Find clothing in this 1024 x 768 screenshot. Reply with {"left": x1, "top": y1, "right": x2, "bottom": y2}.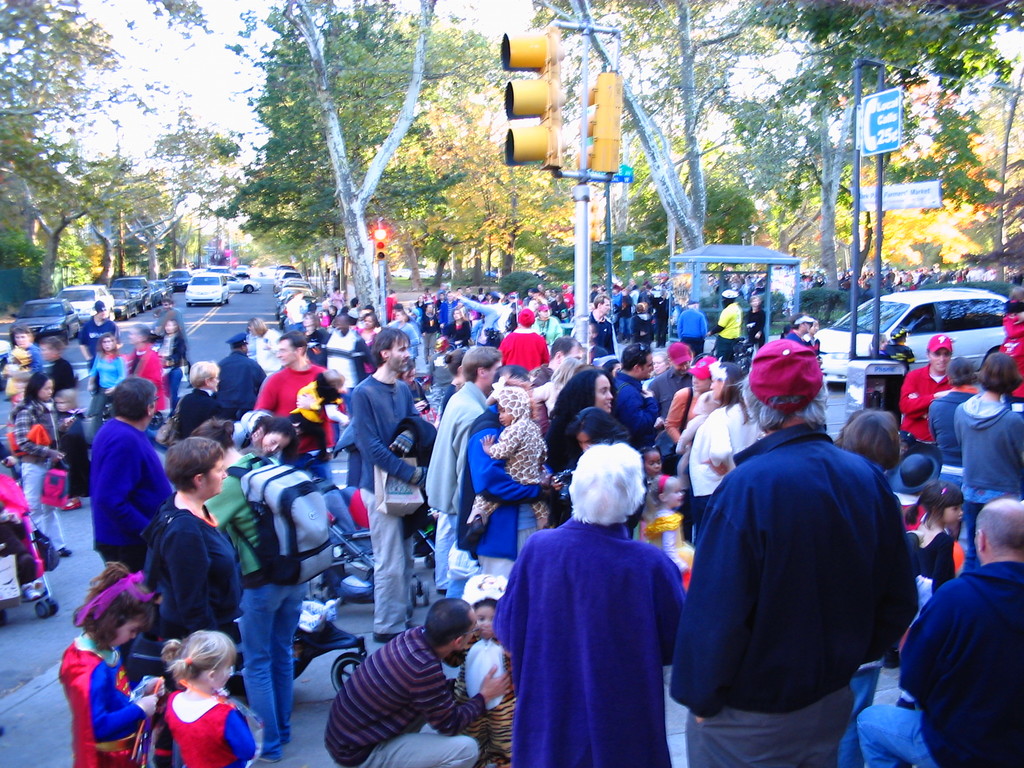
{"left": 162, "top": 689, "right": 251, "bottom": 767}.
